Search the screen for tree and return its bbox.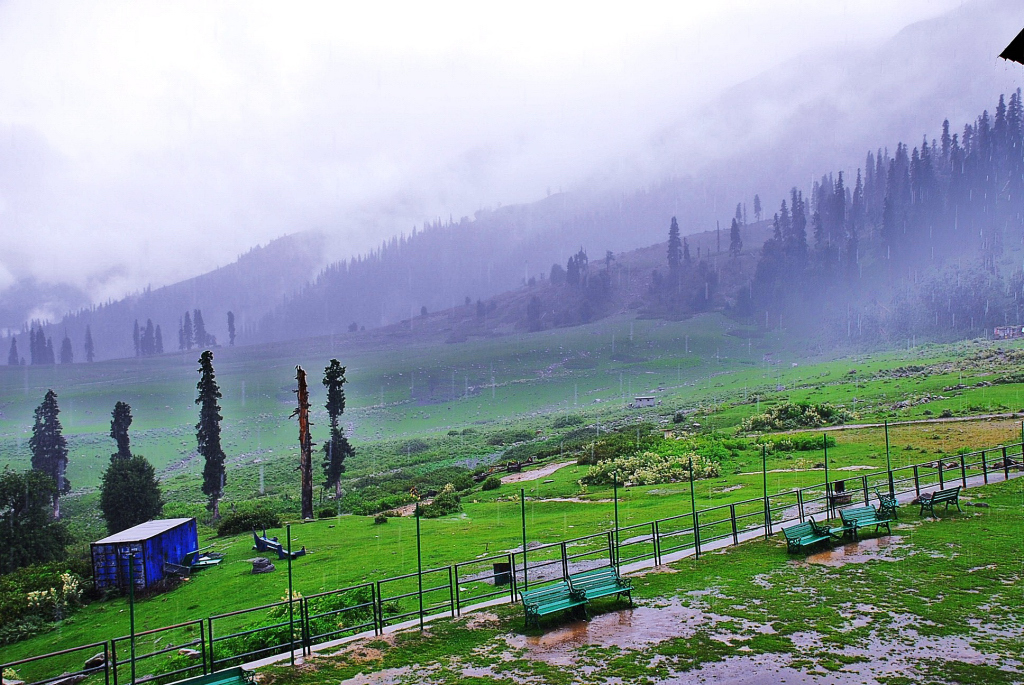
Found: 99, 400, 163, 532.
